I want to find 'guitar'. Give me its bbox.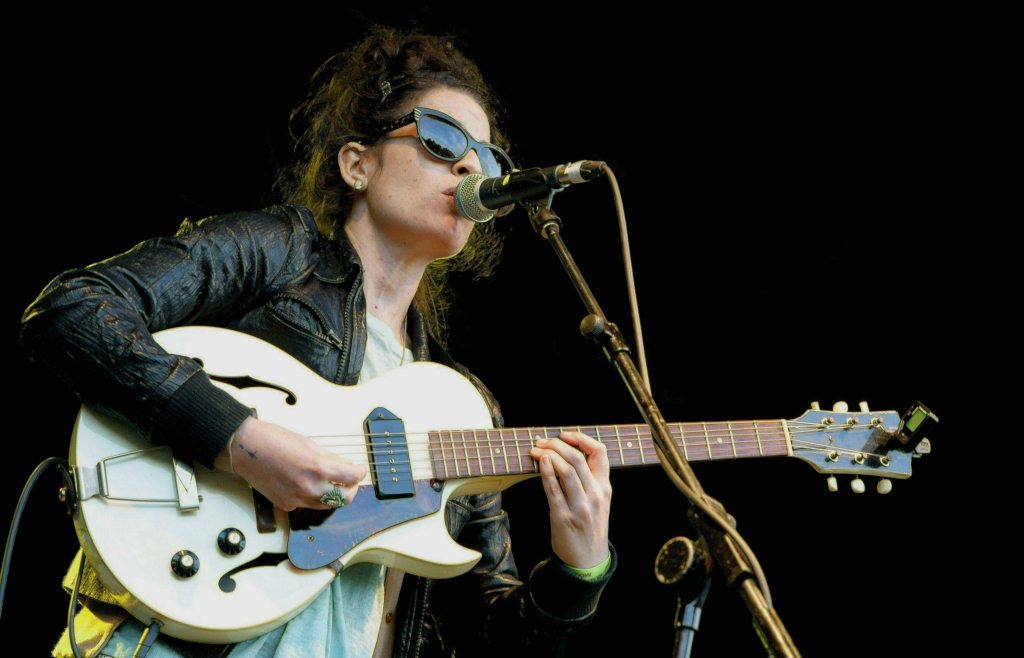
l=132, t=324, r=848, b=622.
